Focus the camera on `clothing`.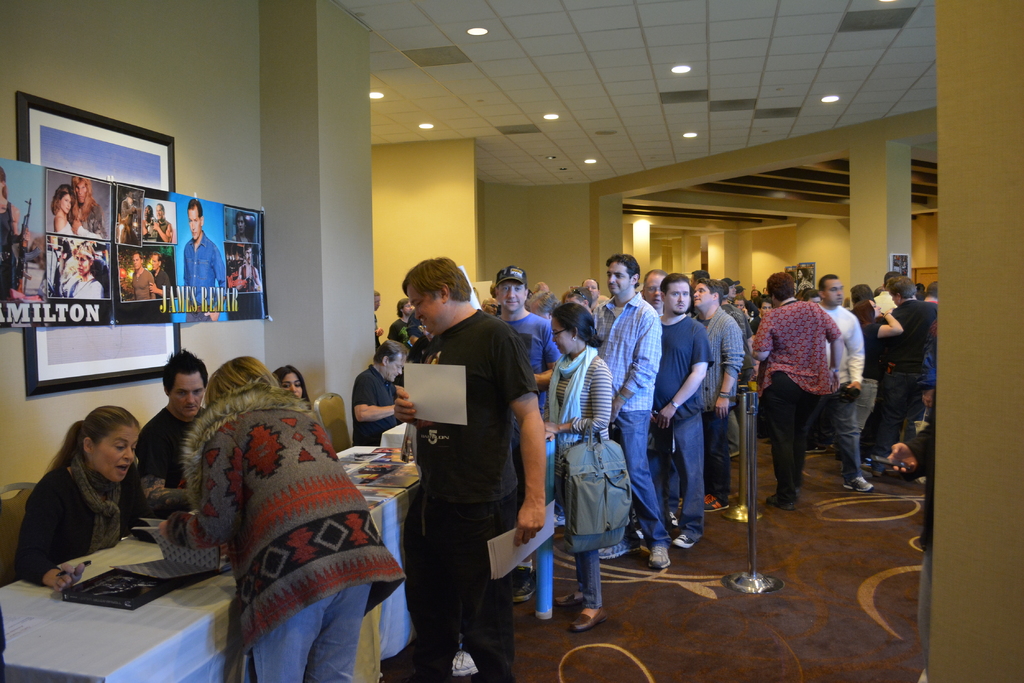
Focus region: 639 319 721 538.
